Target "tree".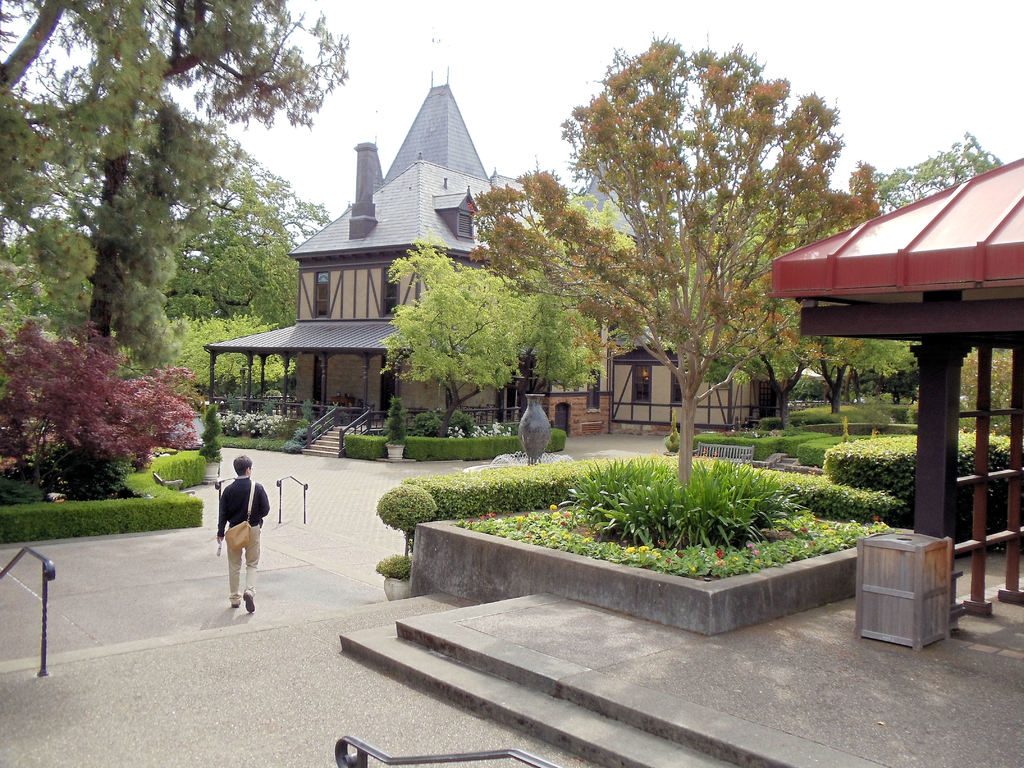
Target region: {"x1": 191, "y1": 358, "x2": 277, "y2": 410}.
